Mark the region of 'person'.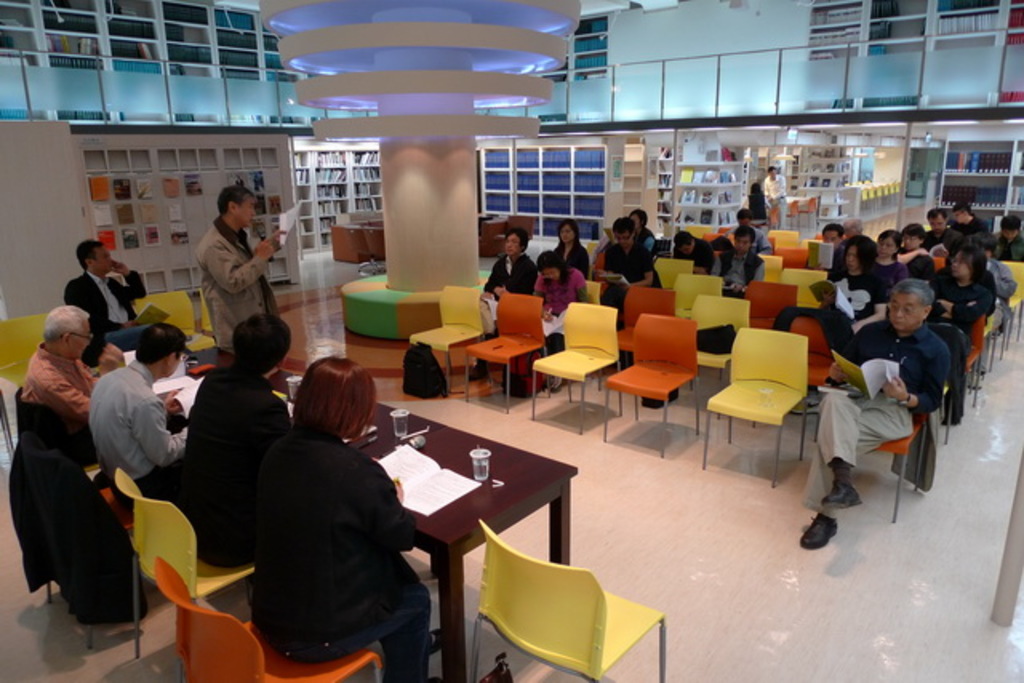
Region: bbox(197, 189, 293, 368).
